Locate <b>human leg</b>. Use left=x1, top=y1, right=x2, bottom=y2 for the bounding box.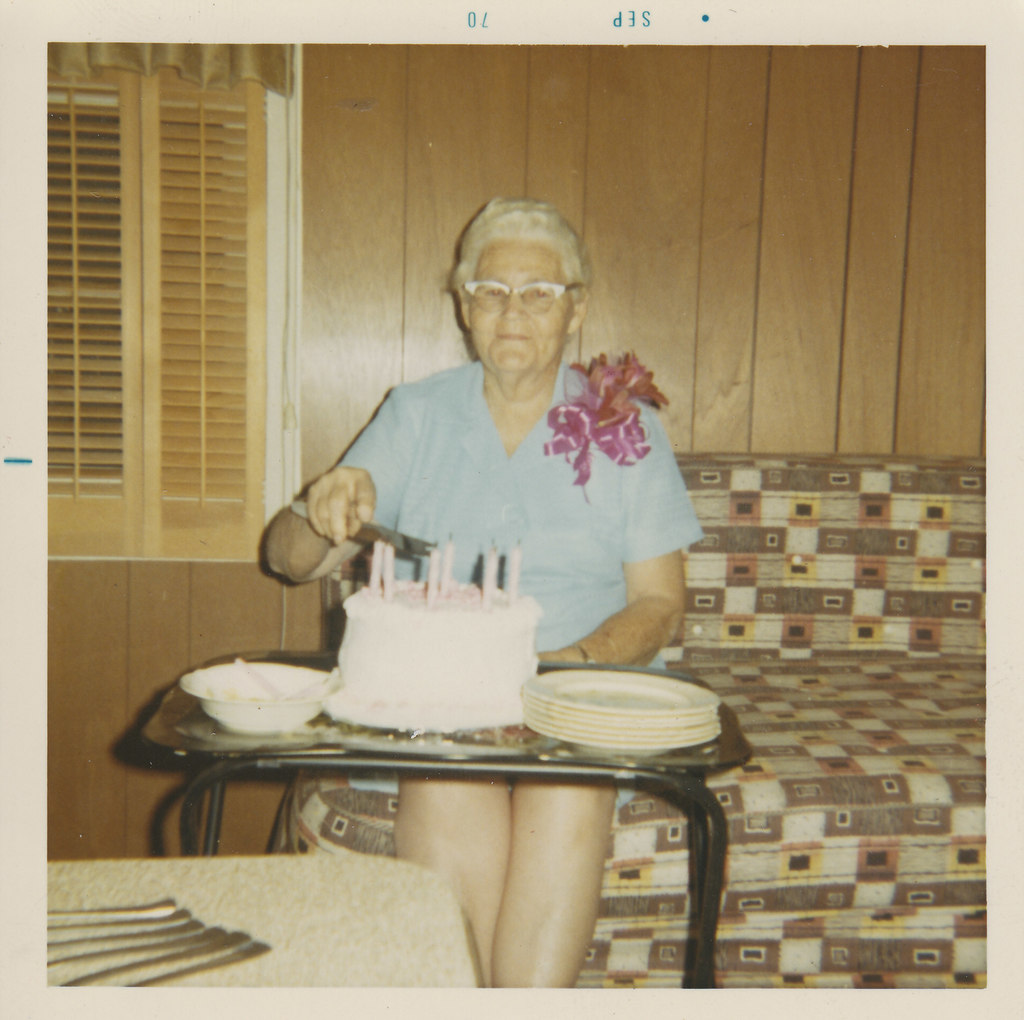
left=494, top=774, right=625, bottom=999.
